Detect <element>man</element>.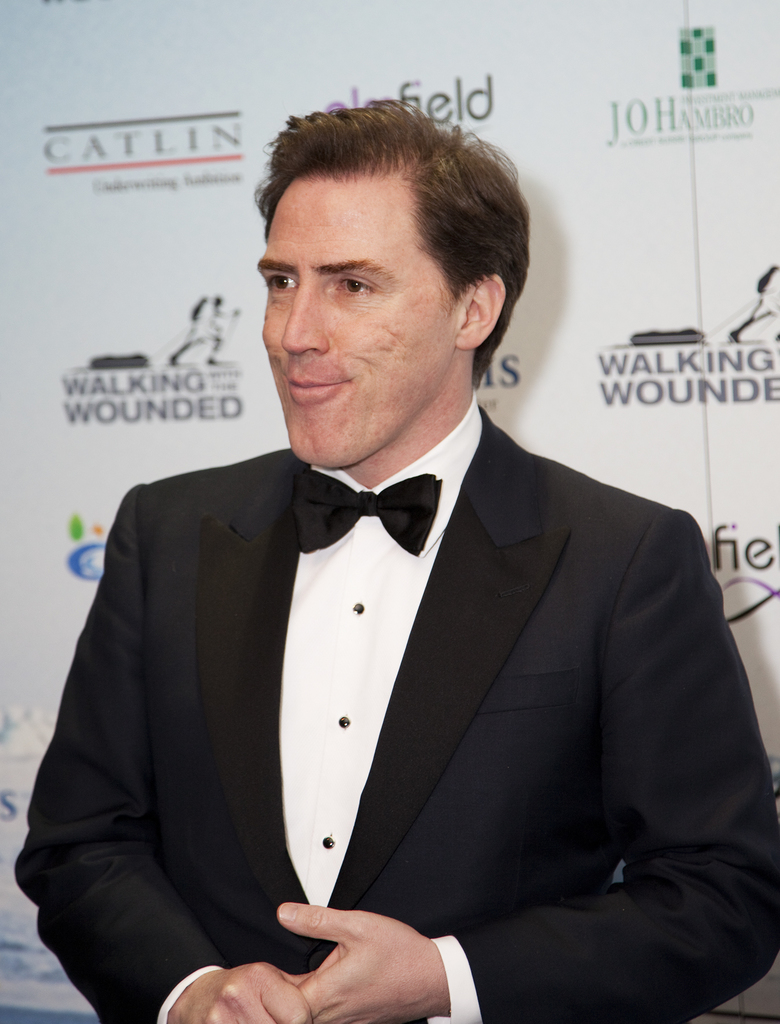
Detected at 34 147 753 1002.
